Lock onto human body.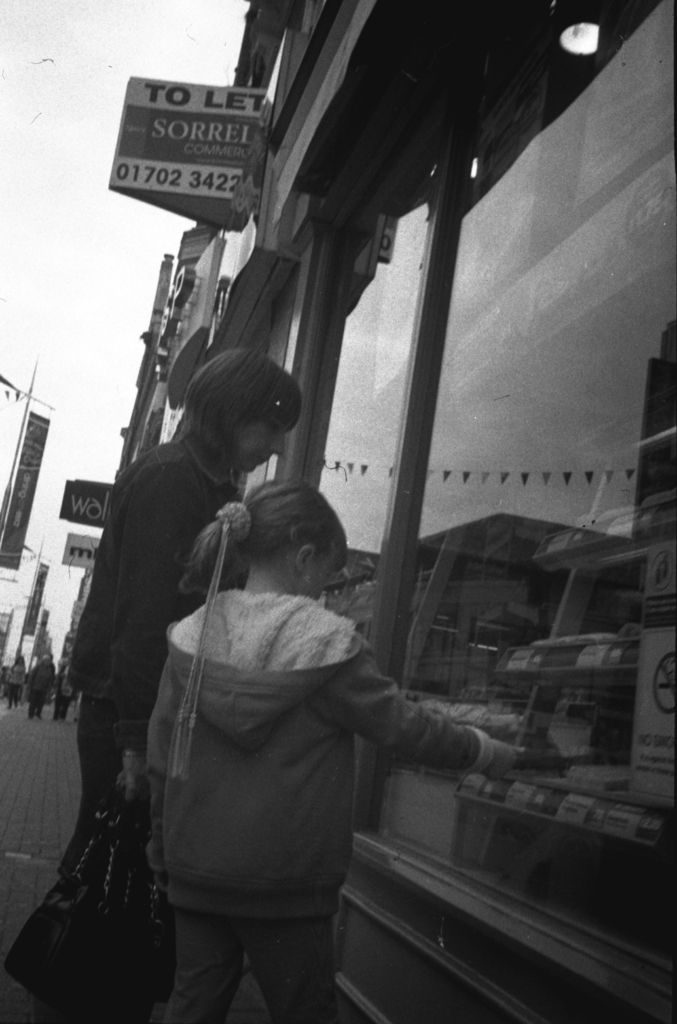
Locked: <box>60,349,303,877</box>.
